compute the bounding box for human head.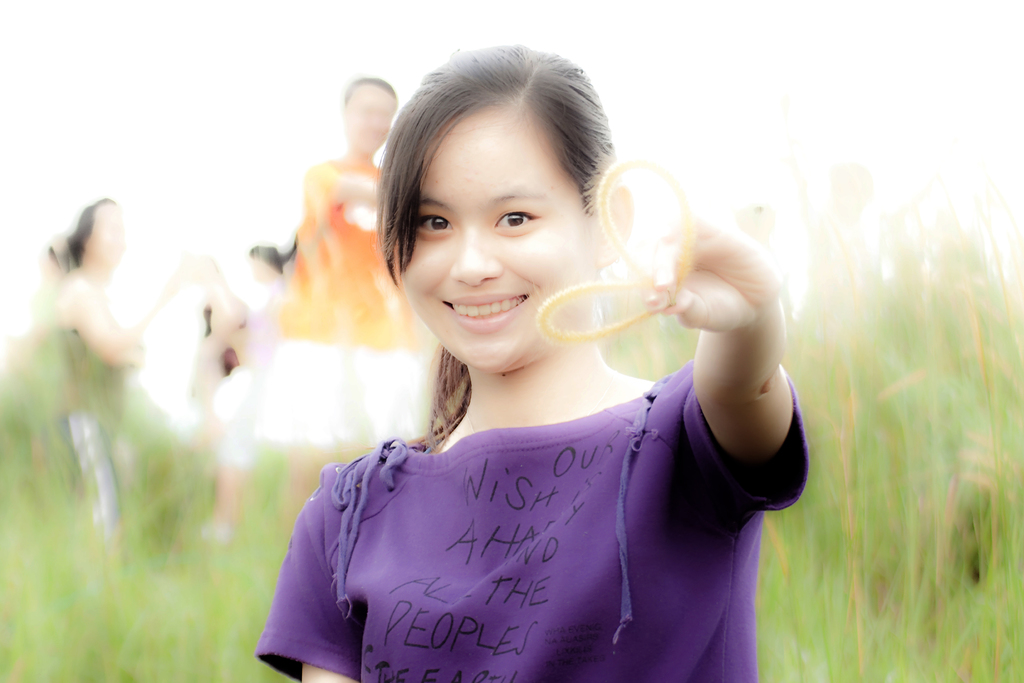
{"left": 340, "top": 73, "right": 402, "bottom": 151}.
